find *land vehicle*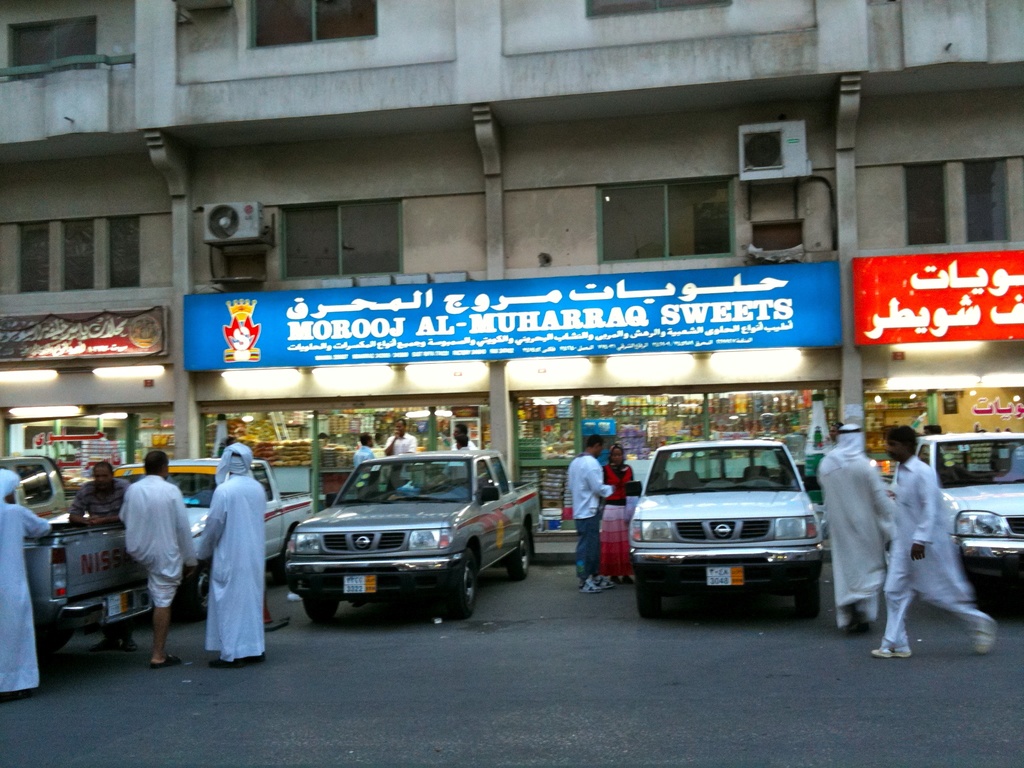
{"x1": 108, "y1": 454, "x2": 318, "y2": 624}
